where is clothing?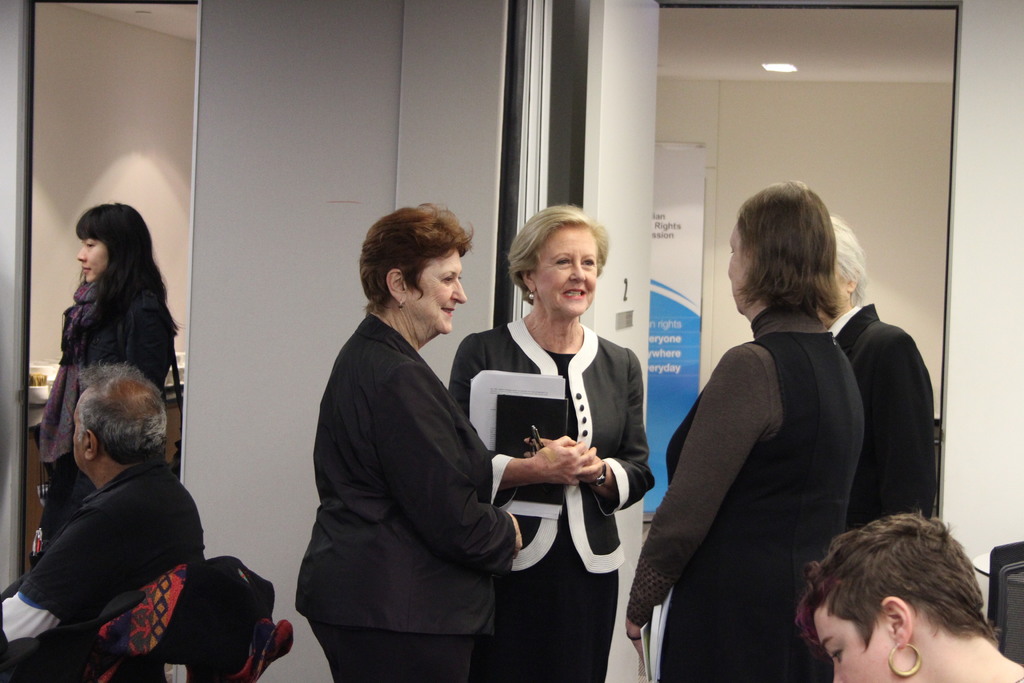
bbox(661, 251, 938, 676).
